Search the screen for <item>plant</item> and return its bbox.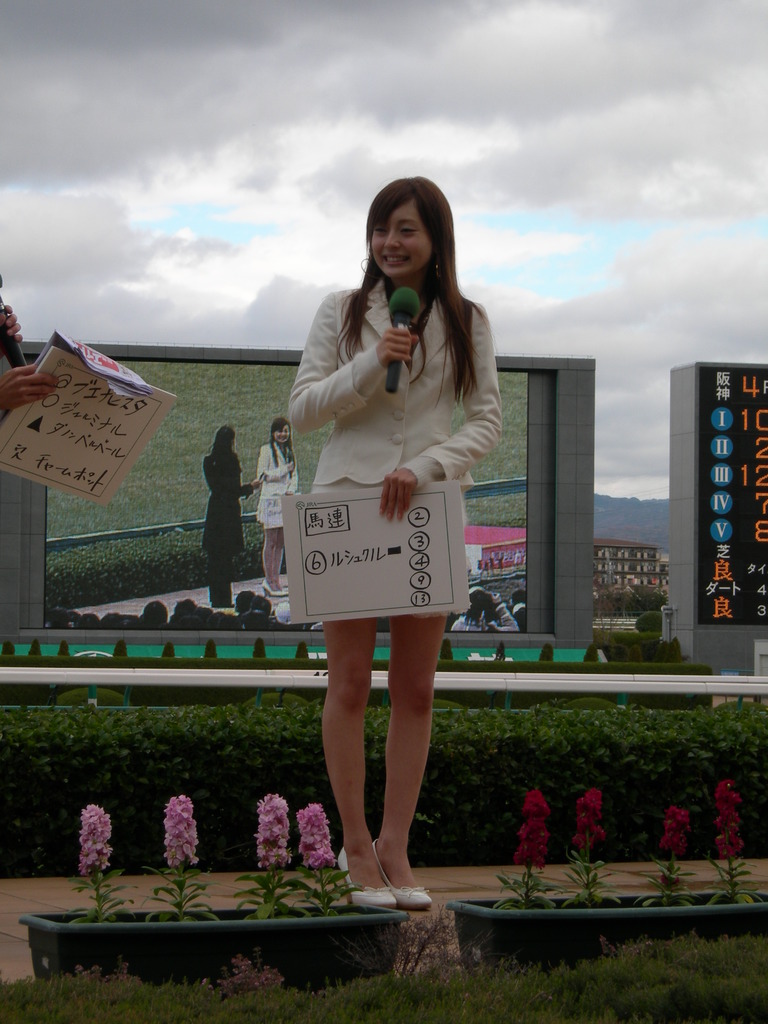
Found: pyautogui.locateOnScreen(648, 822, 690, 903).
